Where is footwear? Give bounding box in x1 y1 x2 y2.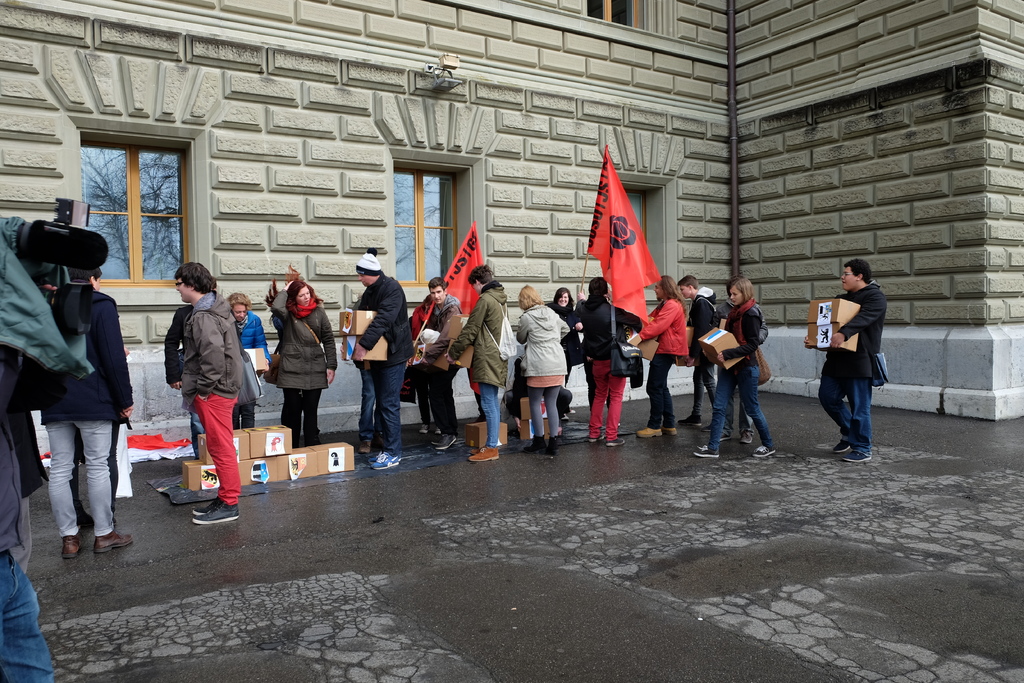
522 432 545 451.
